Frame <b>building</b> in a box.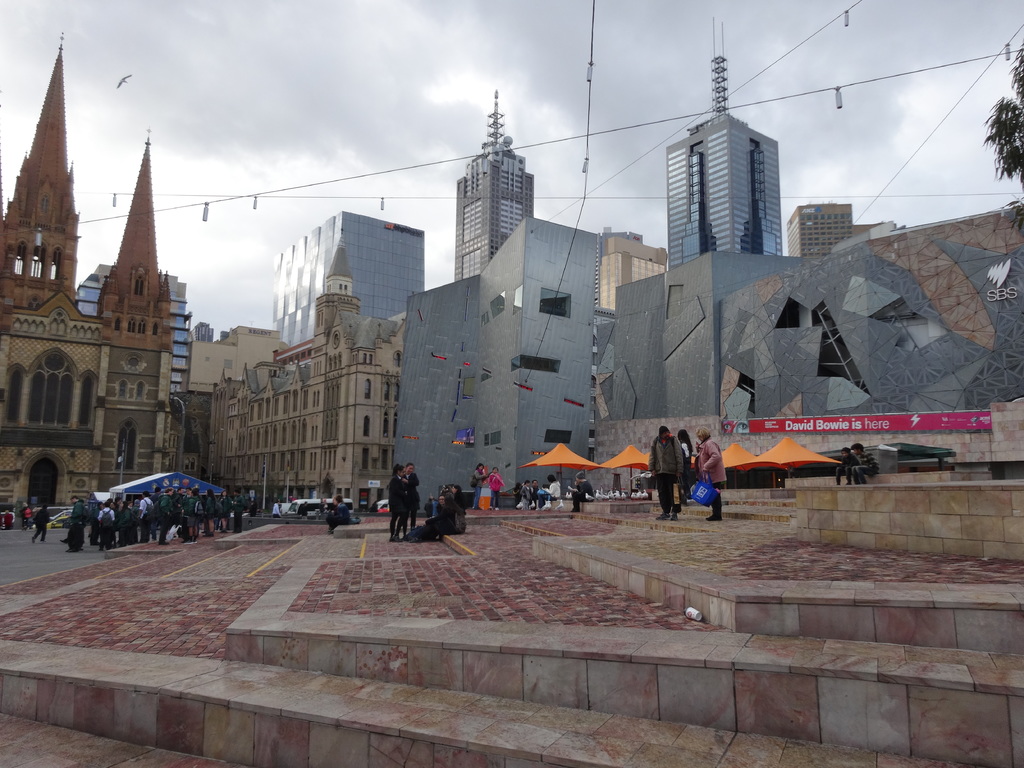
<region>601, 232, 668, 311</region>.
